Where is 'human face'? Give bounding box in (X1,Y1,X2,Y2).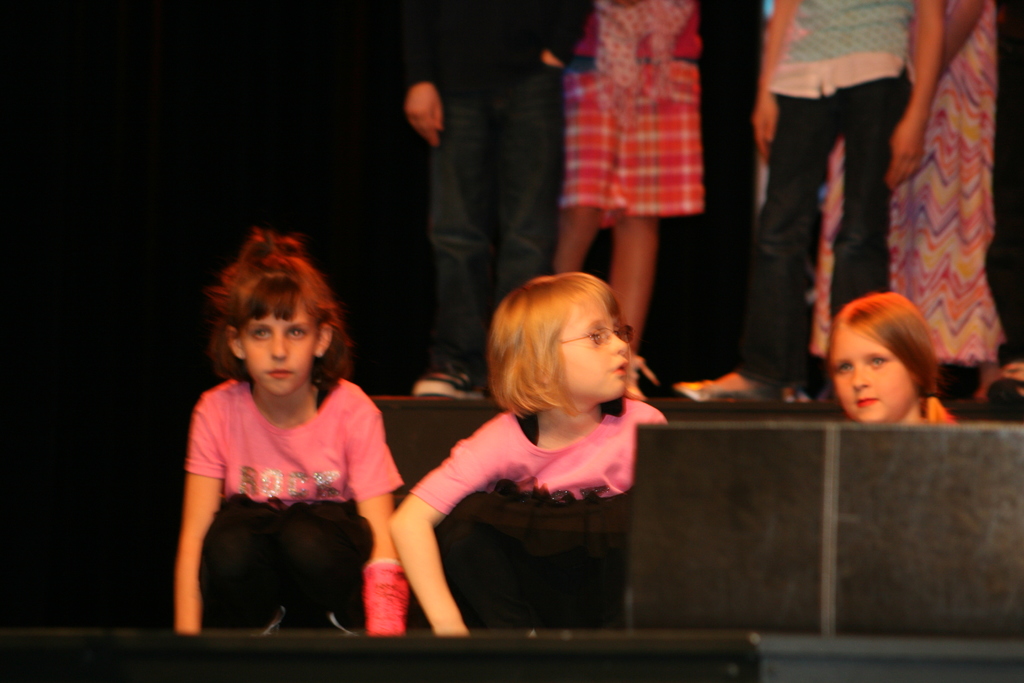
(828,331,911,419).
